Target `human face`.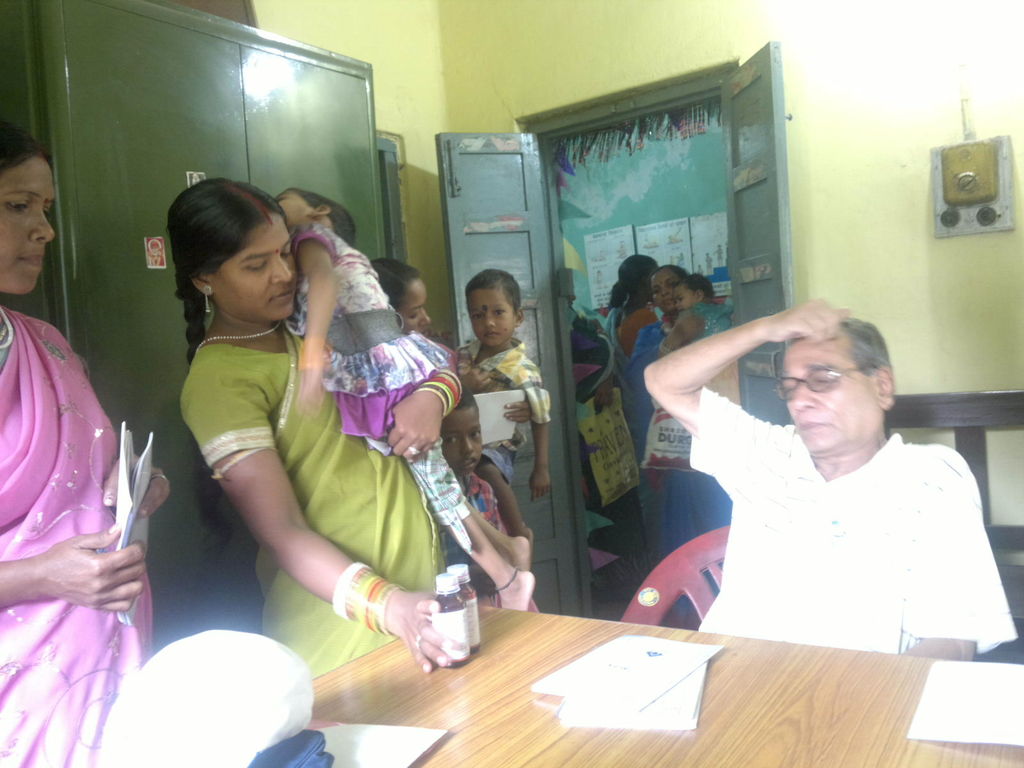
Target region: bbox=(0, 158, 55, 294).
